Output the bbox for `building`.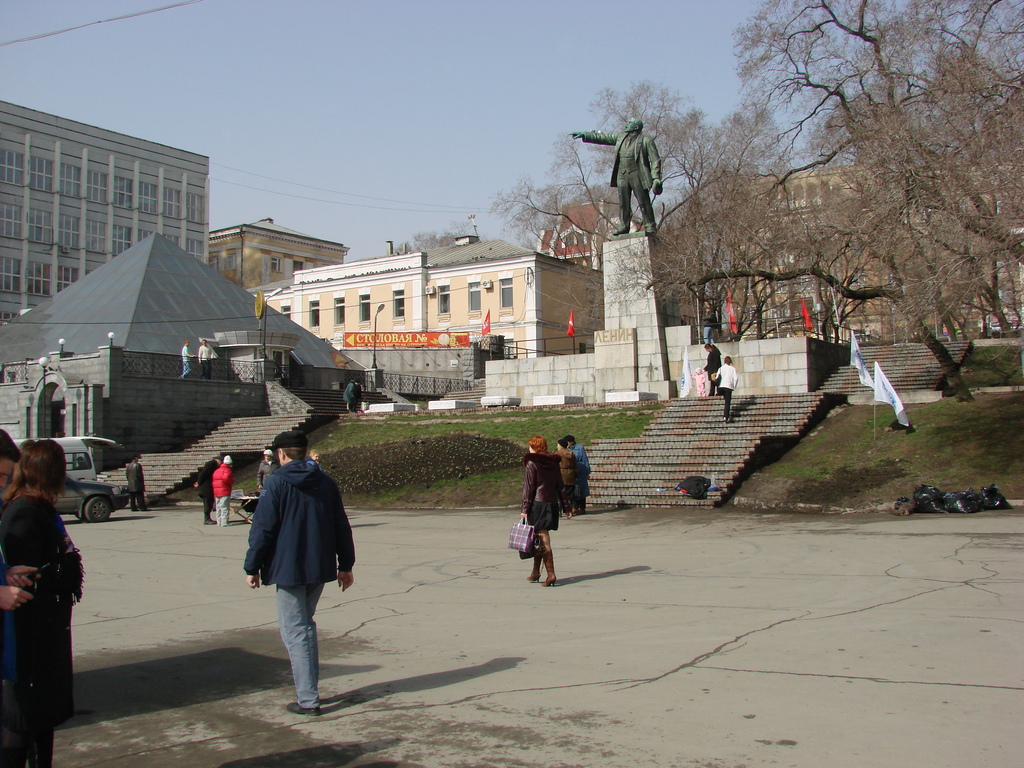
212 218 349 291.
